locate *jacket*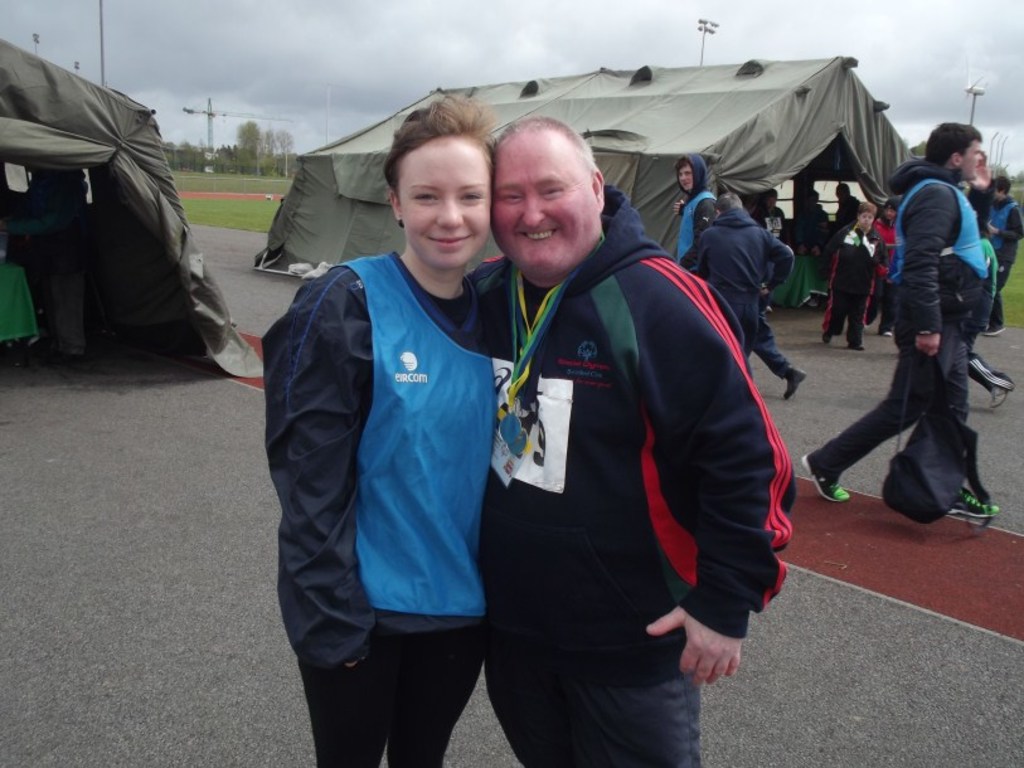
left=807, top=218, right=888, bottom=337
